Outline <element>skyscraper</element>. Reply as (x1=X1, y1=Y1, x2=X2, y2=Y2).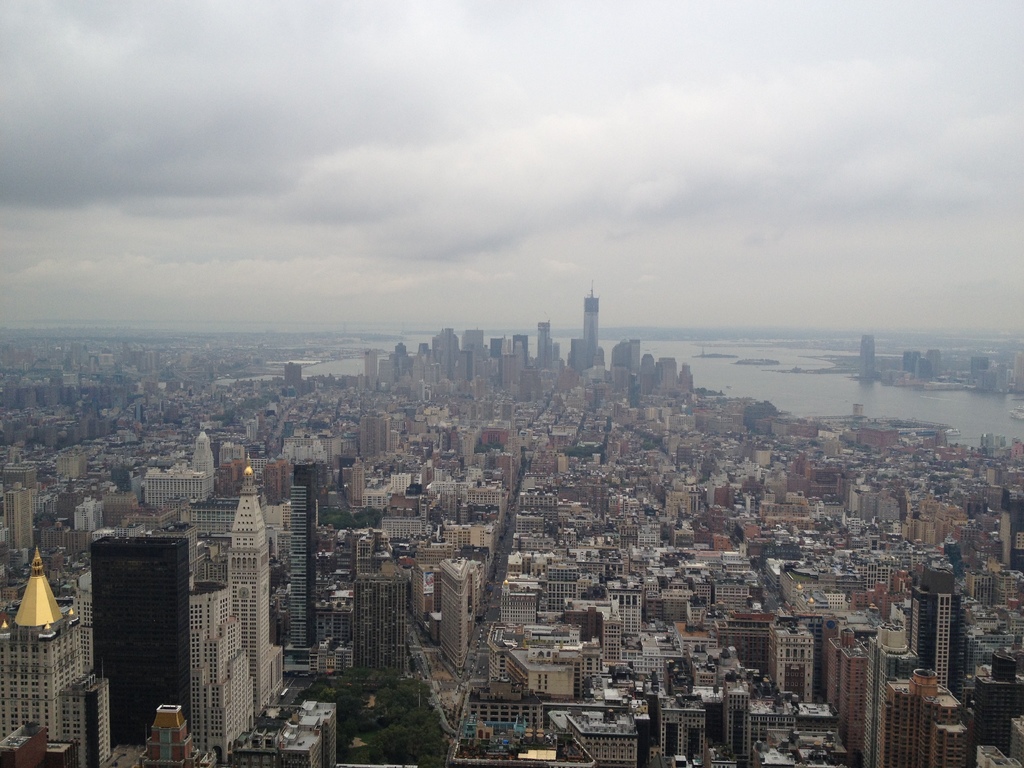
(x1=223, y1=462, x2=295, y2=716).
